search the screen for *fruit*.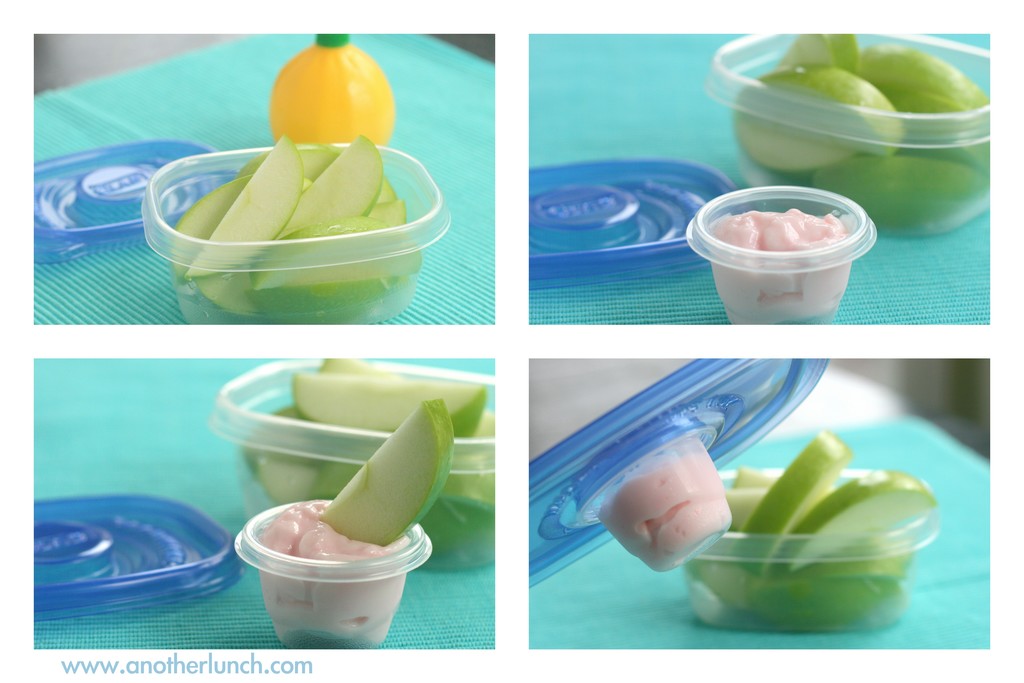
Found at (260,46,397,137).
